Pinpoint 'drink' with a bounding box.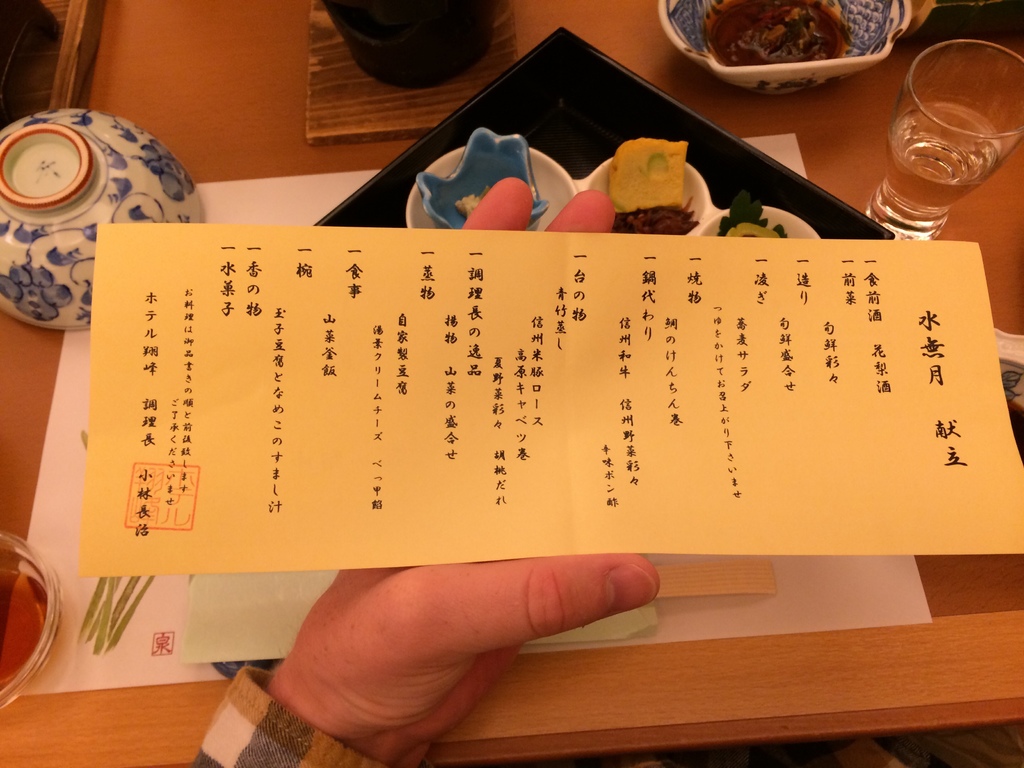
l=887, t=102, r=1002, b=211.
